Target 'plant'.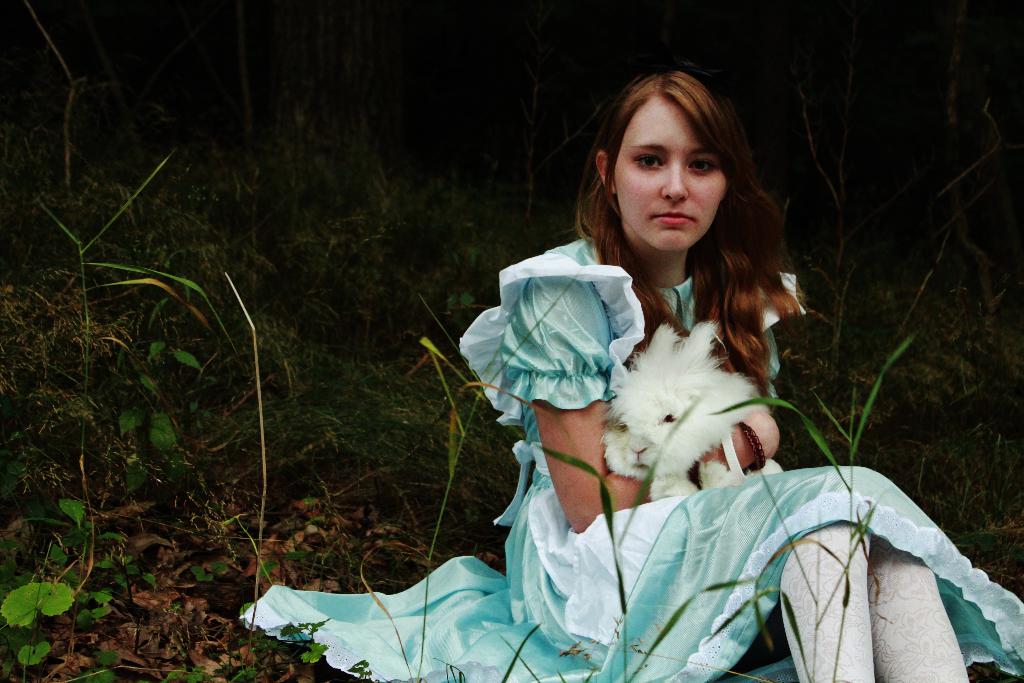
Target region: 193/561/225/586.
